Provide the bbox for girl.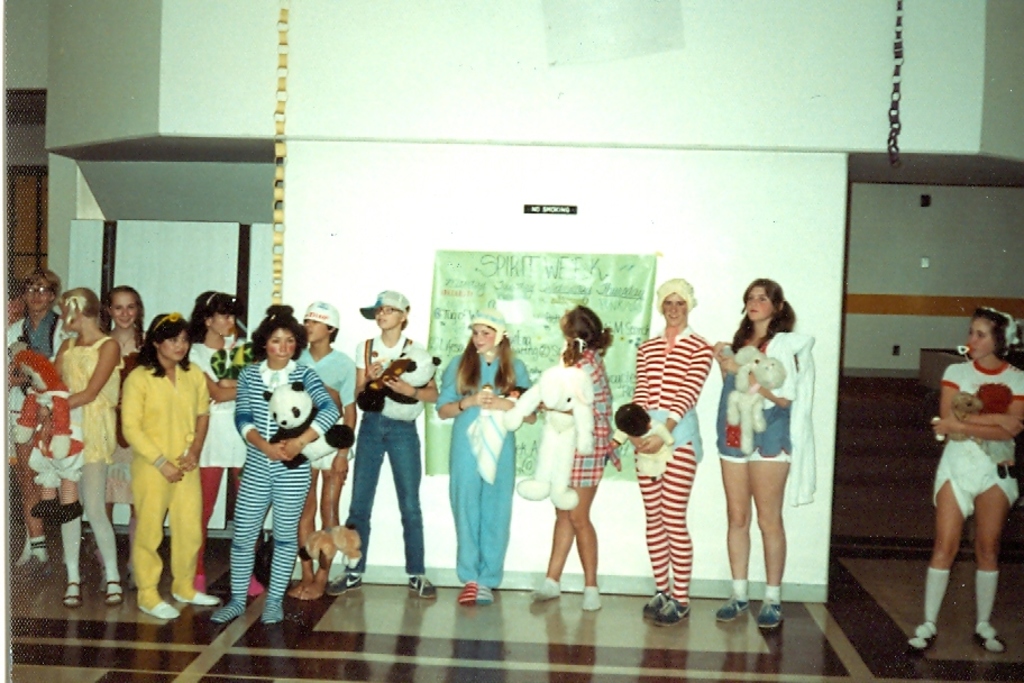
region(430, 302, 533, 609).
